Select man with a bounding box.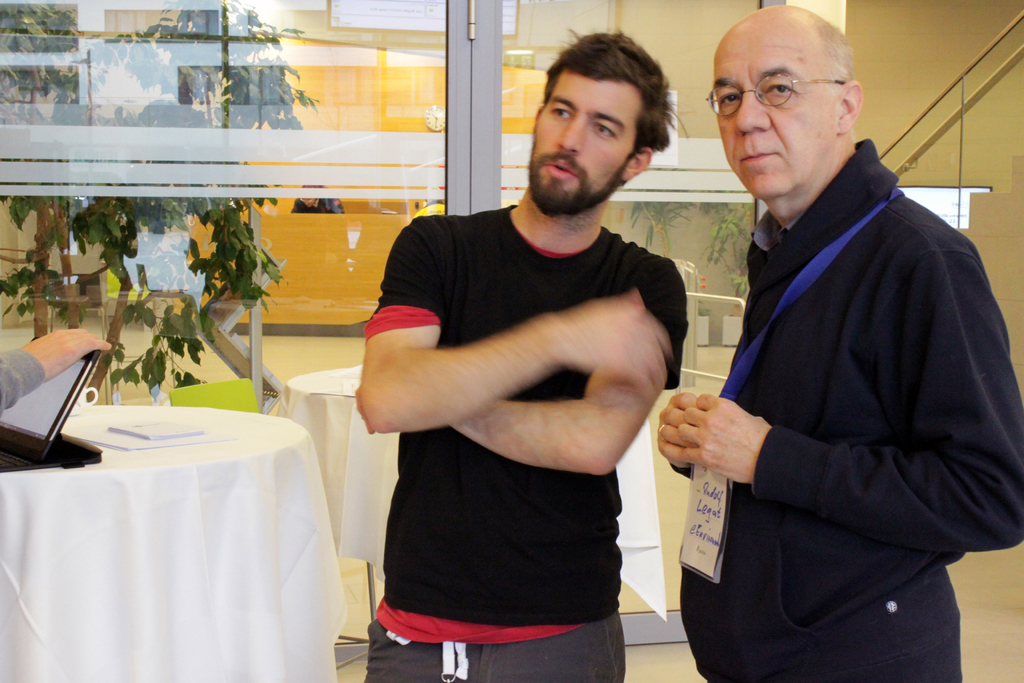
l=356, t=23, r=690, b=682.
